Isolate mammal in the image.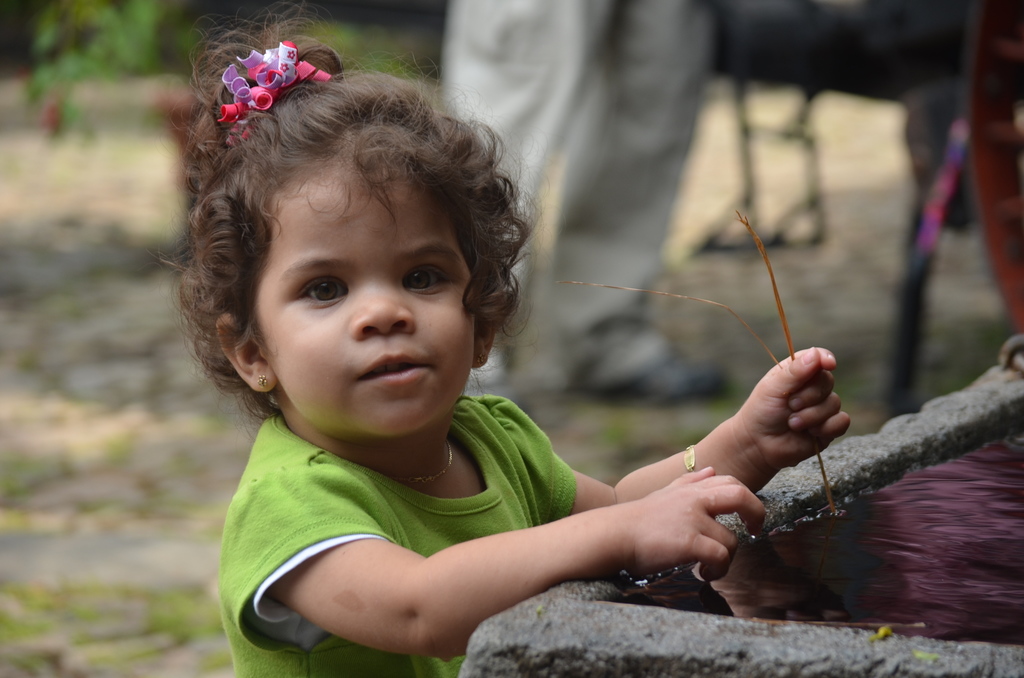
Isolated region: <region>430, 0, 729, 408</region>.
